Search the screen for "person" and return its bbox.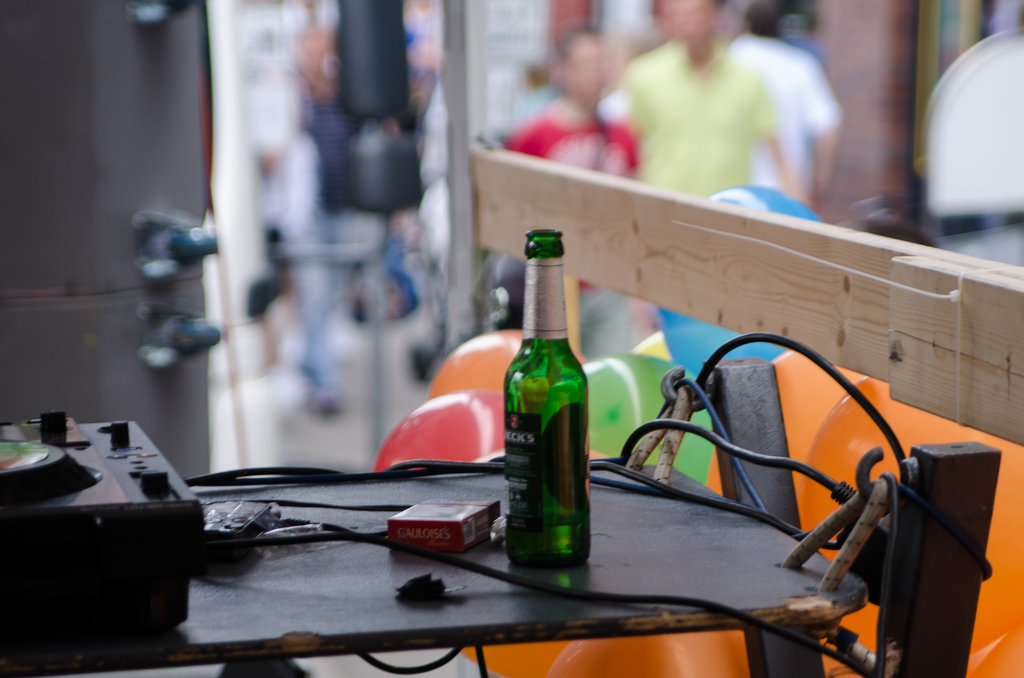
Found: 517:26:658:201.
